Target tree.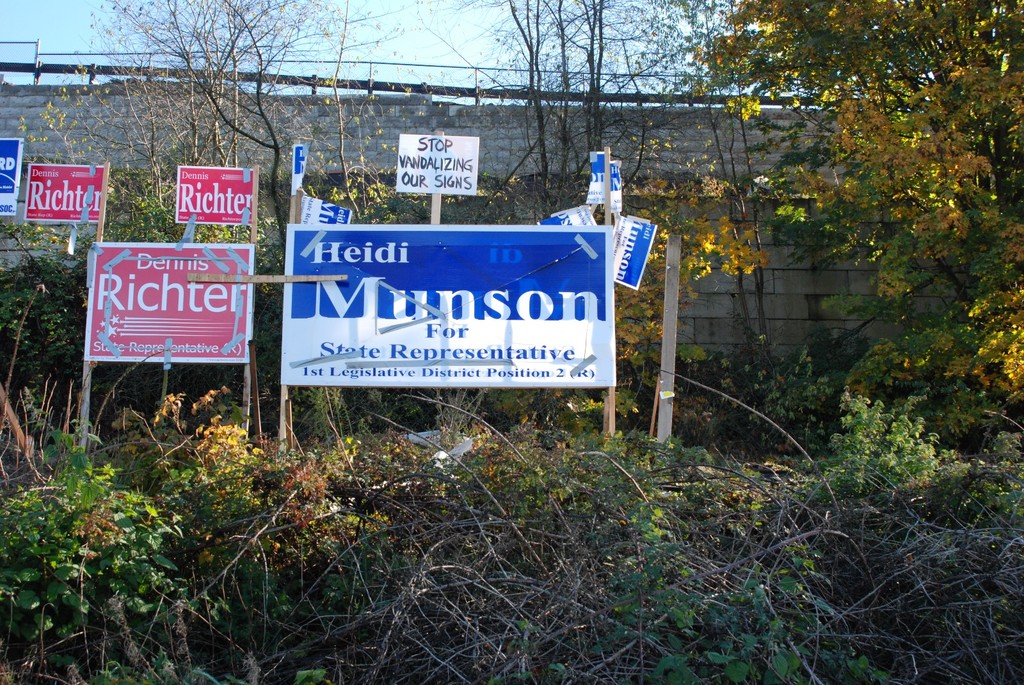
Target region: detection(697, 0, 1023, 424).
